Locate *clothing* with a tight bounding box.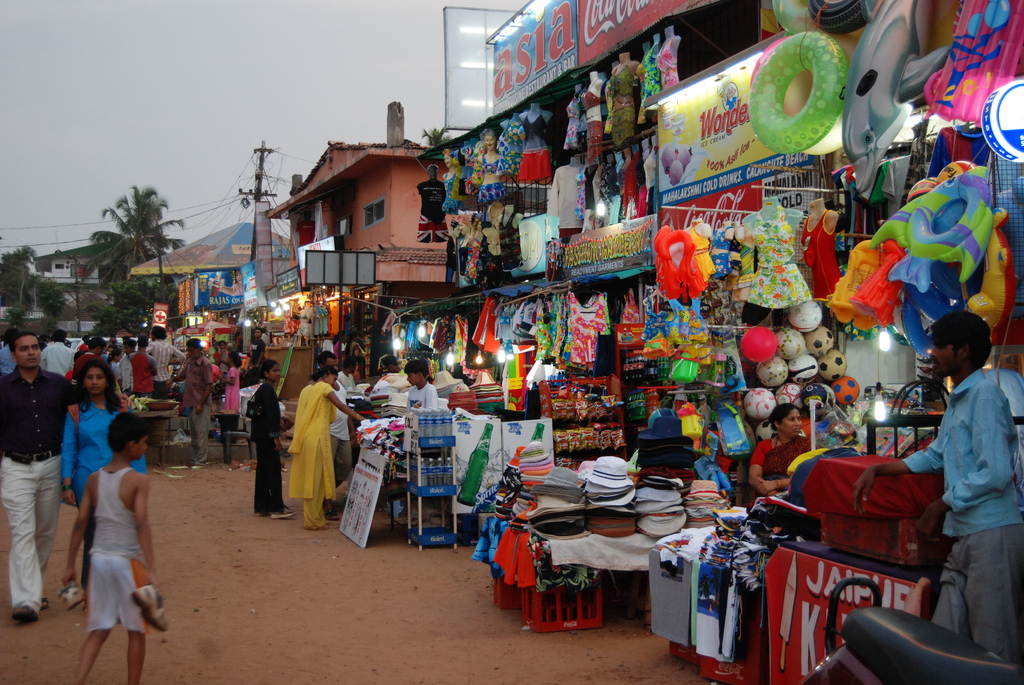
{"left": 713, "top": 228, "right": 735, "bottom": 278}.
